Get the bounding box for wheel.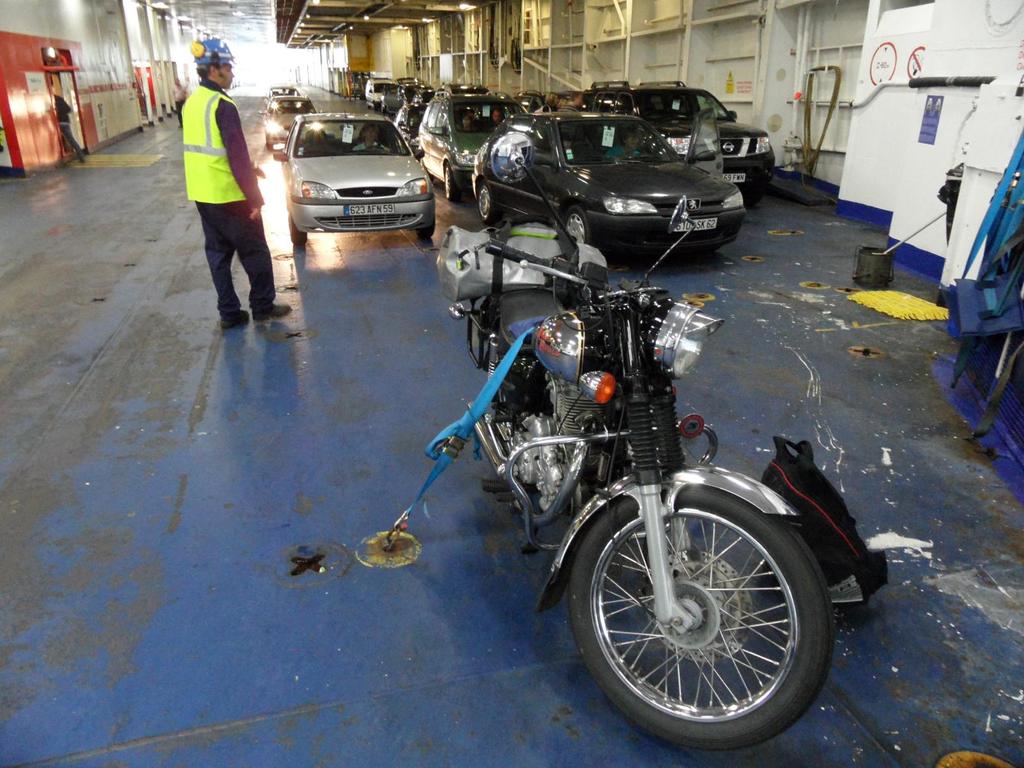
locate(291, 199, 312, 241).
